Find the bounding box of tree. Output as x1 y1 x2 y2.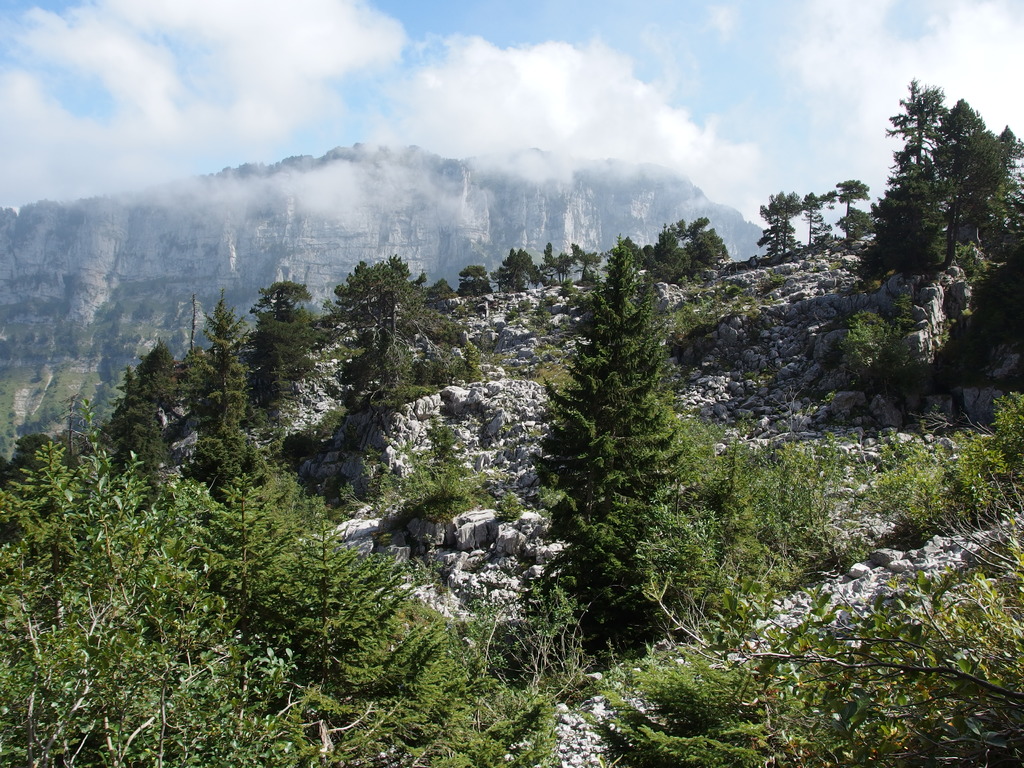
799 189 819 243.
